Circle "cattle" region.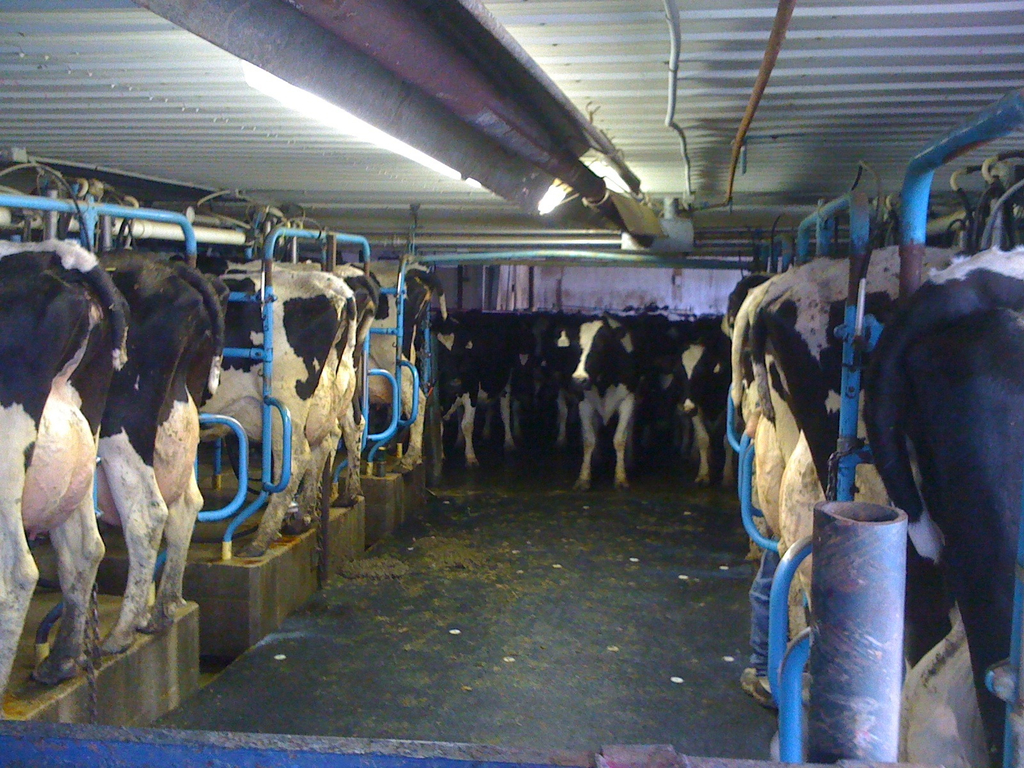
Region: box=[273, 262, 376, 506].
